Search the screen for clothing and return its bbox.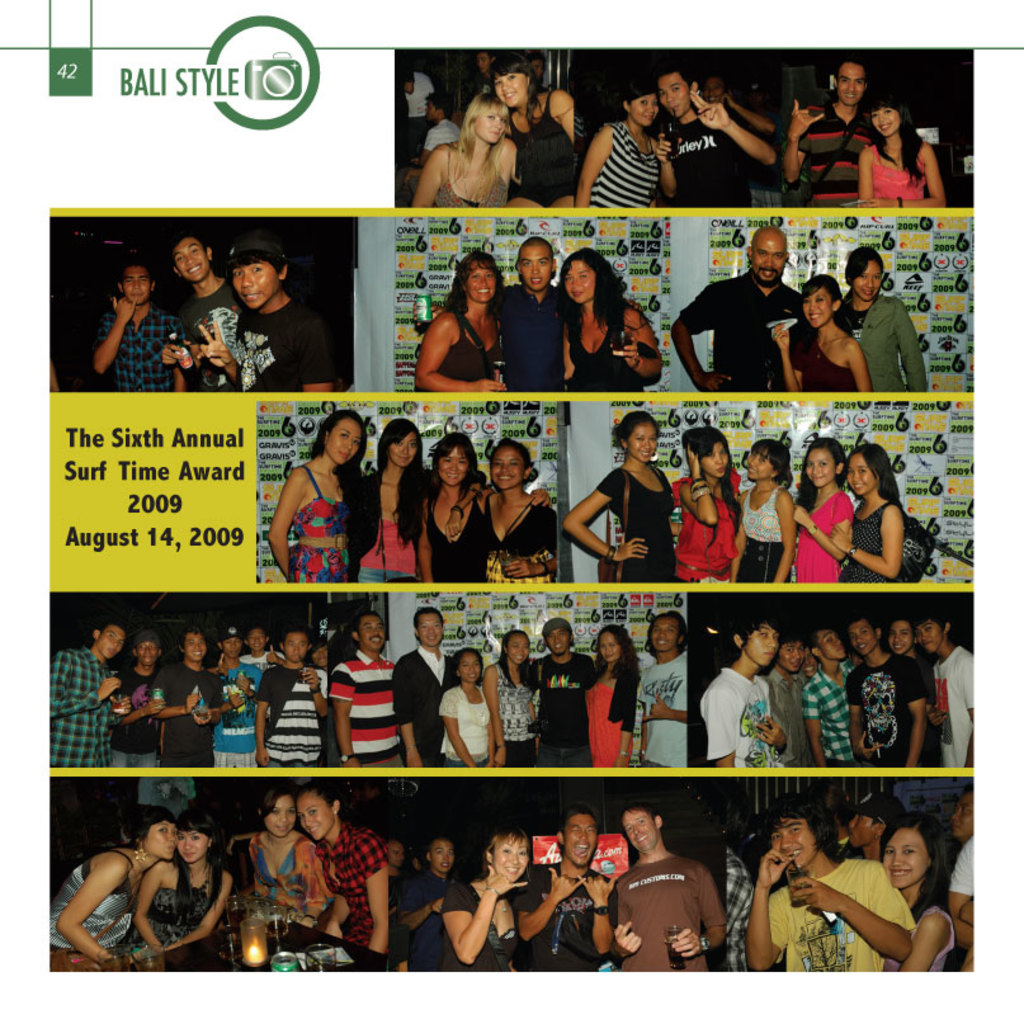
Found: <bbox>482, 490, 555, 582</bbox>.
